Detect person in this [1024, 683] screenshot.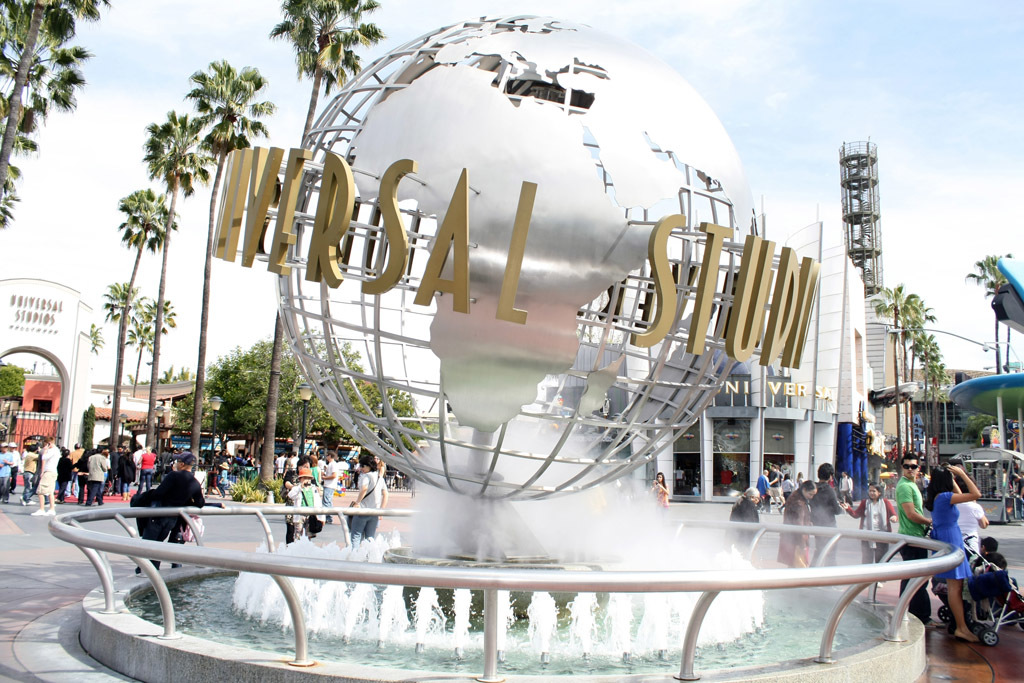
Detection: 956 469 986 602.
